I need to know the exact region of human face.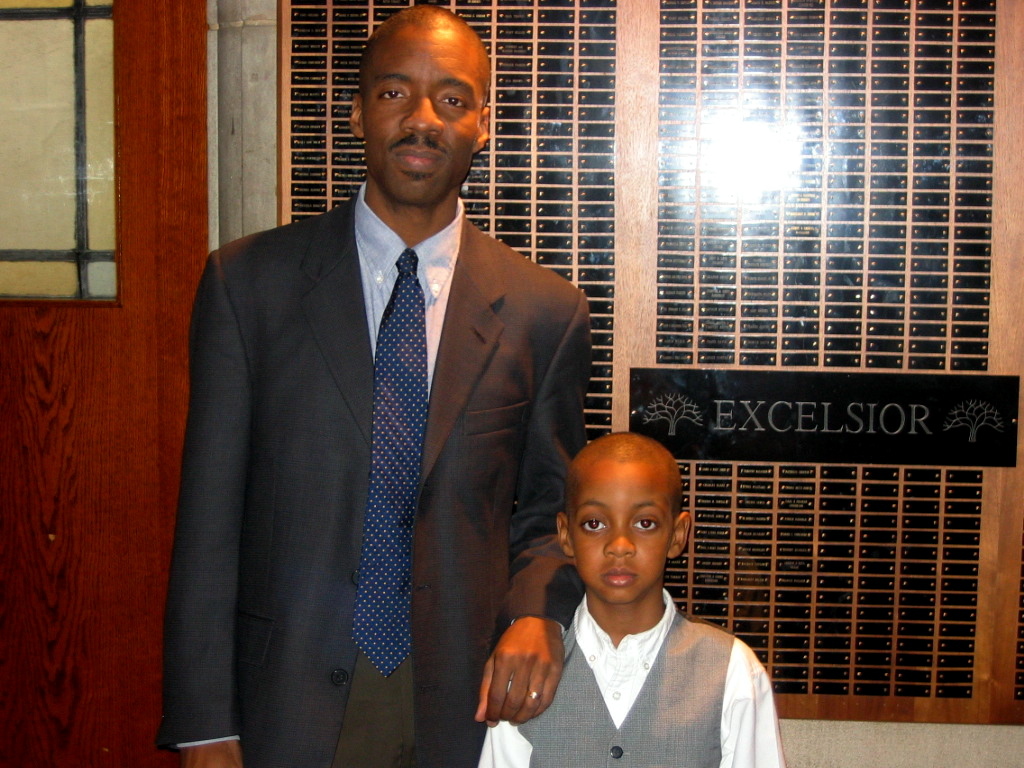
Region: box(363, 29, 482, 203).
